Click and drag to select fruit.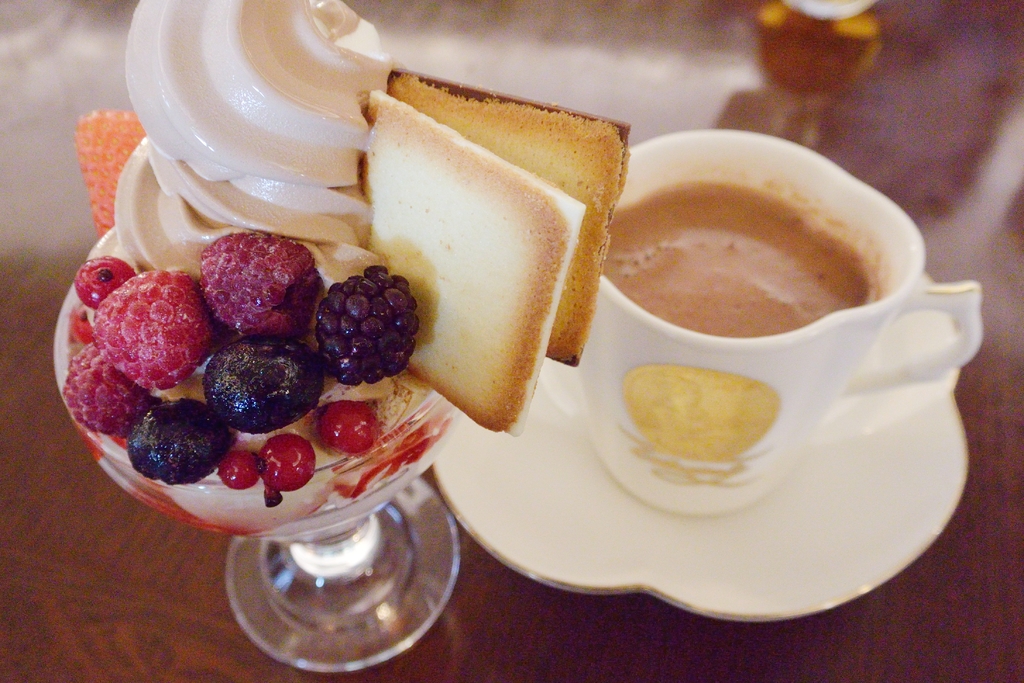
Selection: x1=73, y1=255, x2=138, y2=309.
